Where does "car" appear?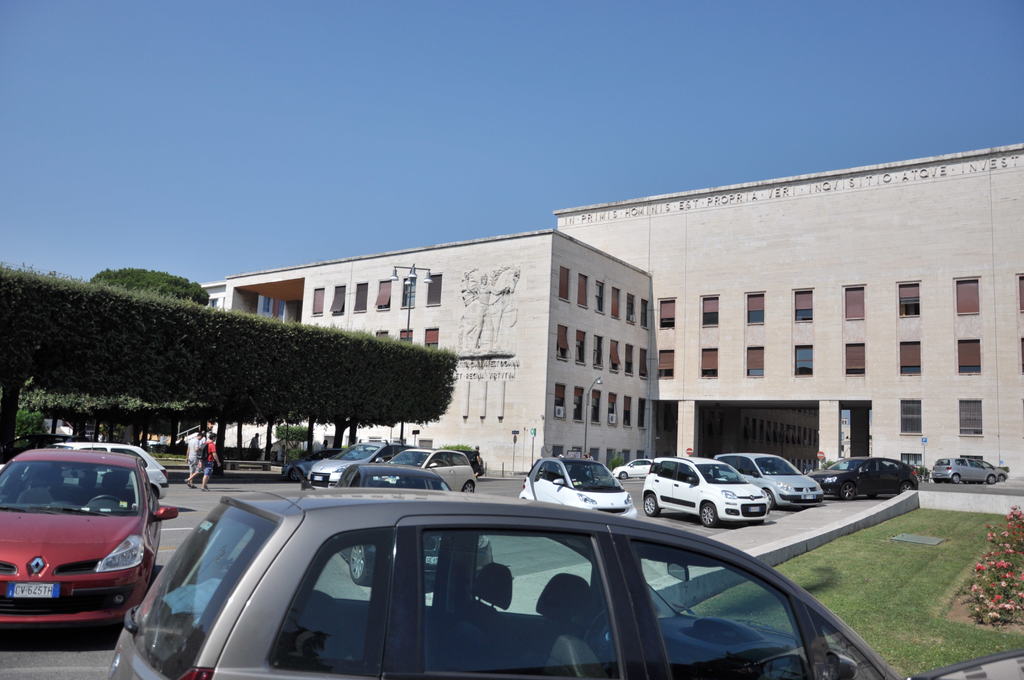
Appears at (108, 487, 916, 679).
